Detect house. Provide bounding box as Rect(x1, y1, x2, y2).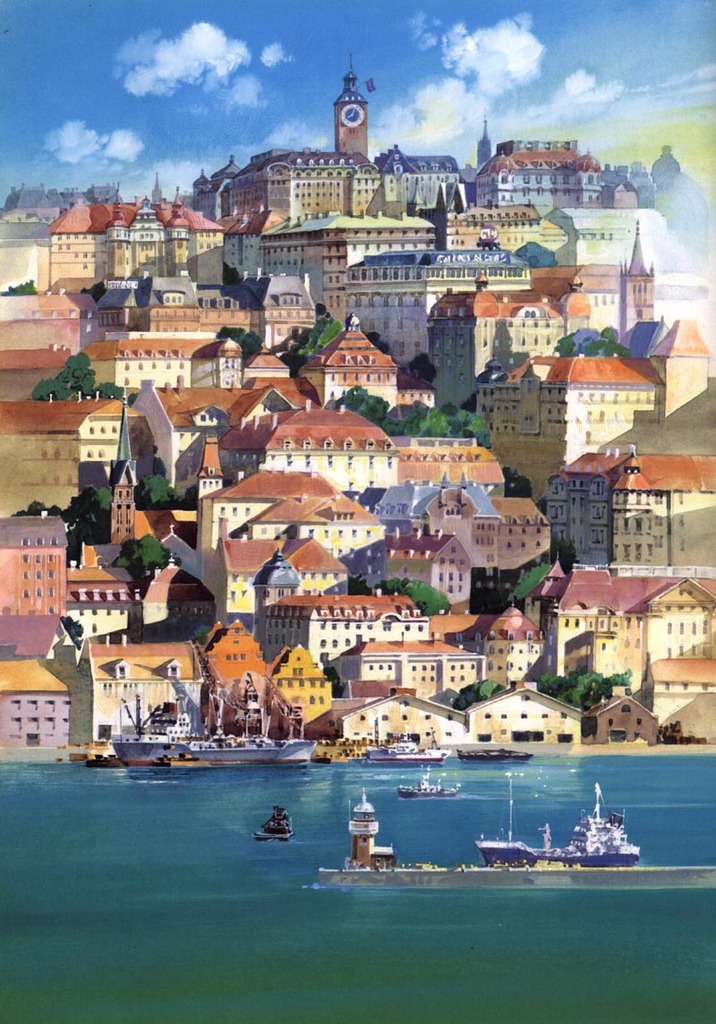
Rect(457, 679, 595, 748).
